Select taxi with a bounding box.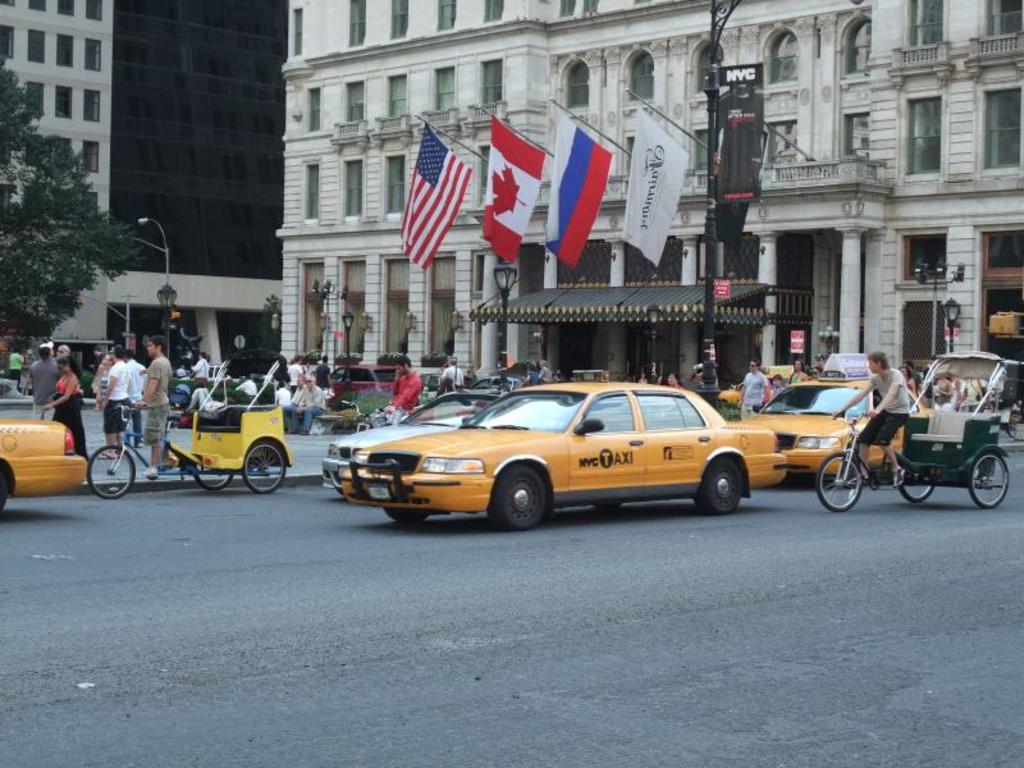
[0,413,83,512].
